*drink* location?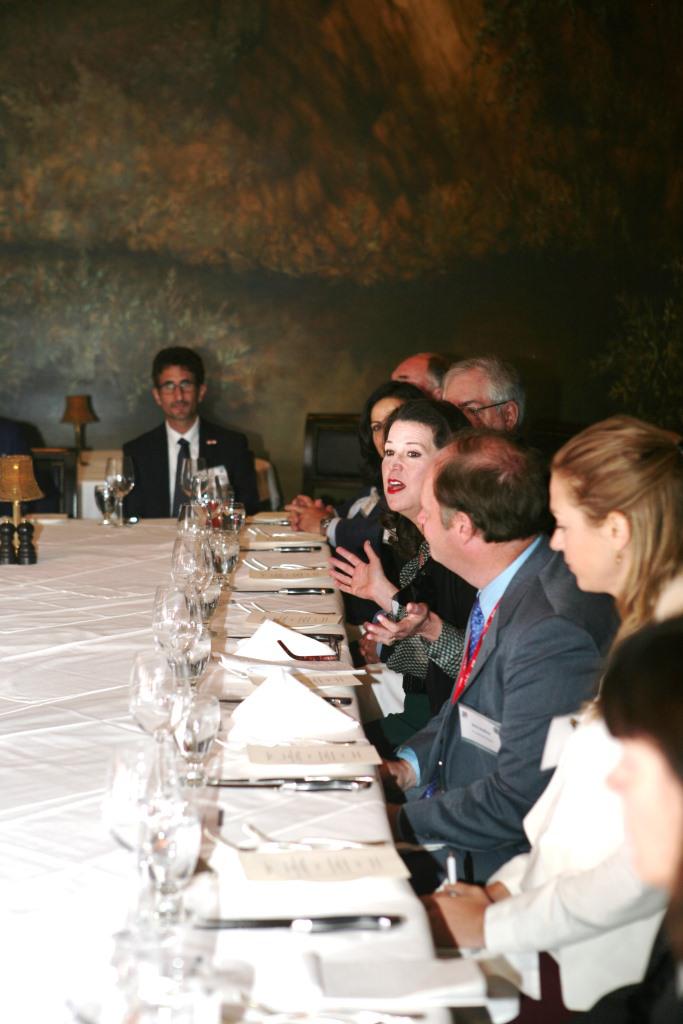
{"x1": 220, "y1": 511, "x2": 242, "y2": 528}
